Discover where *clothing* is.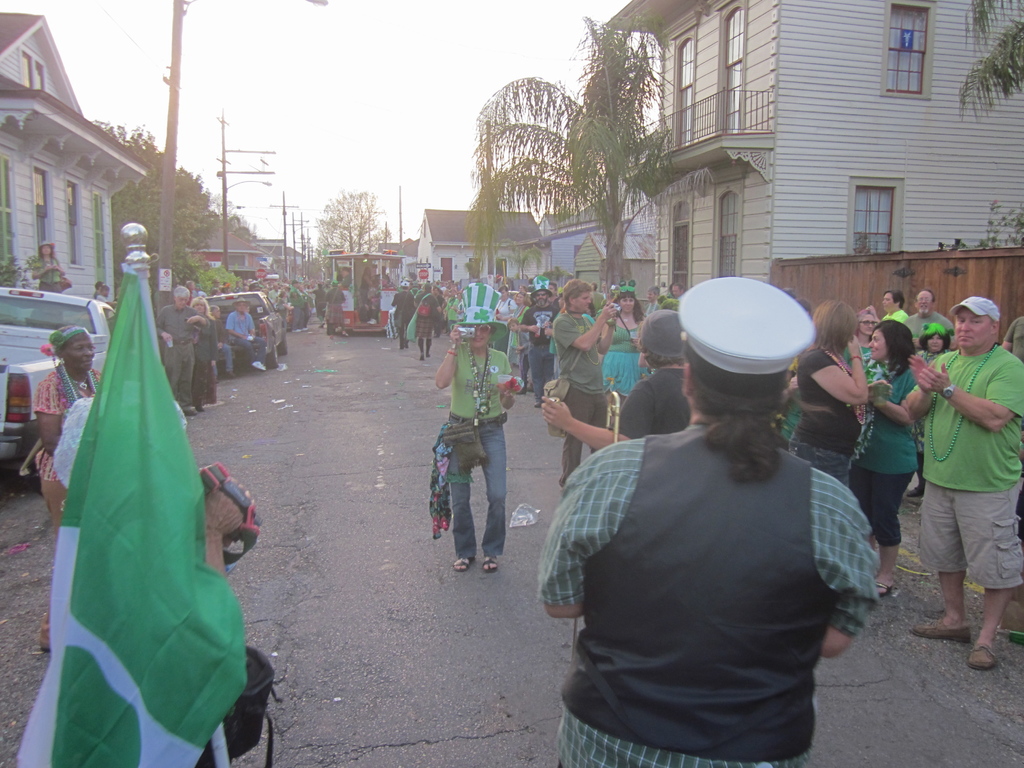
Discovered at 519:301:554:397.
